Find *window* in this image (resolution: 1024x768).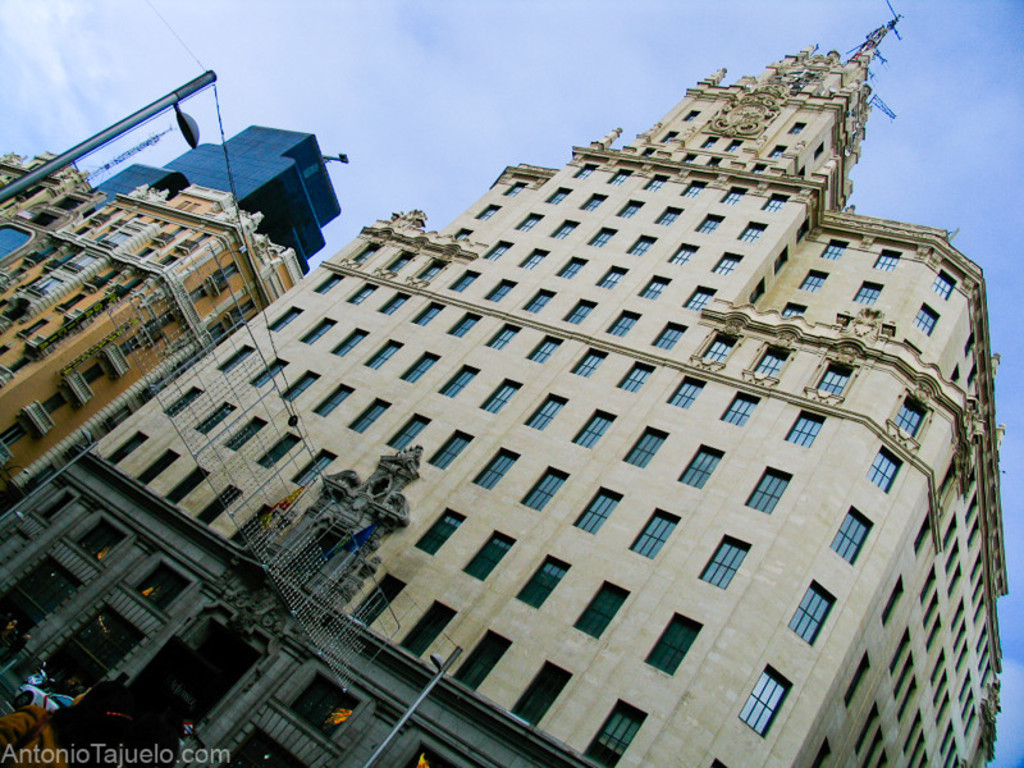
(x1=732, y1=215, x2=767, y2=251).
